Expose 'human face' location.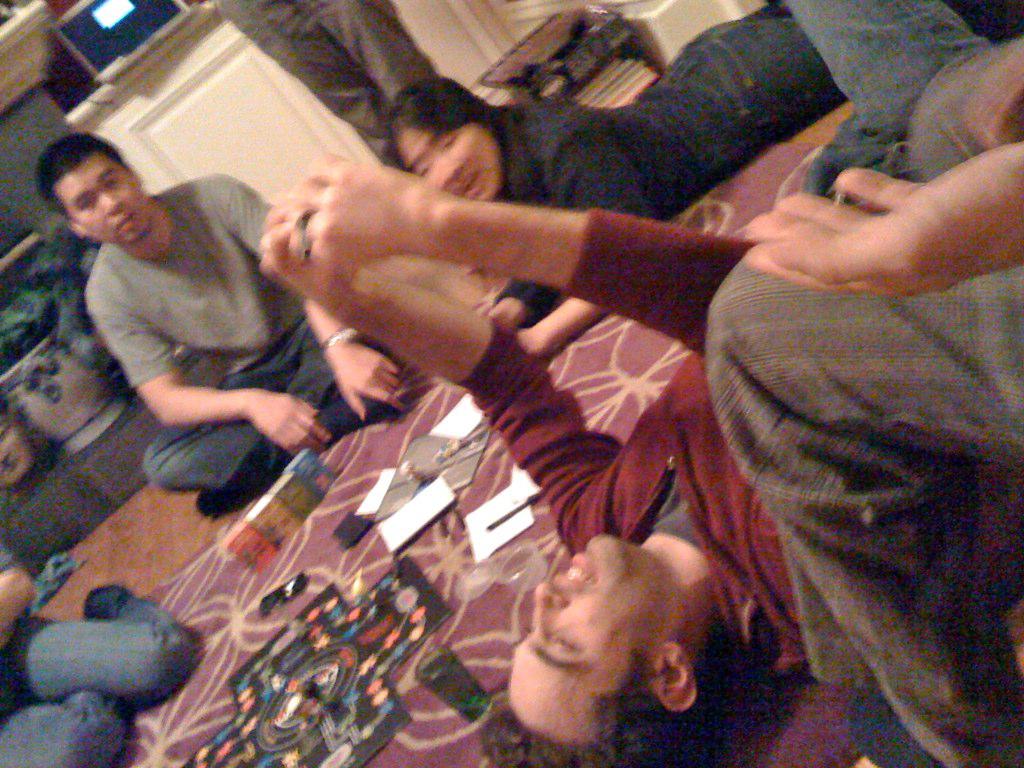
Exposed at (left=496, top=518, right=674, bottom=707).
